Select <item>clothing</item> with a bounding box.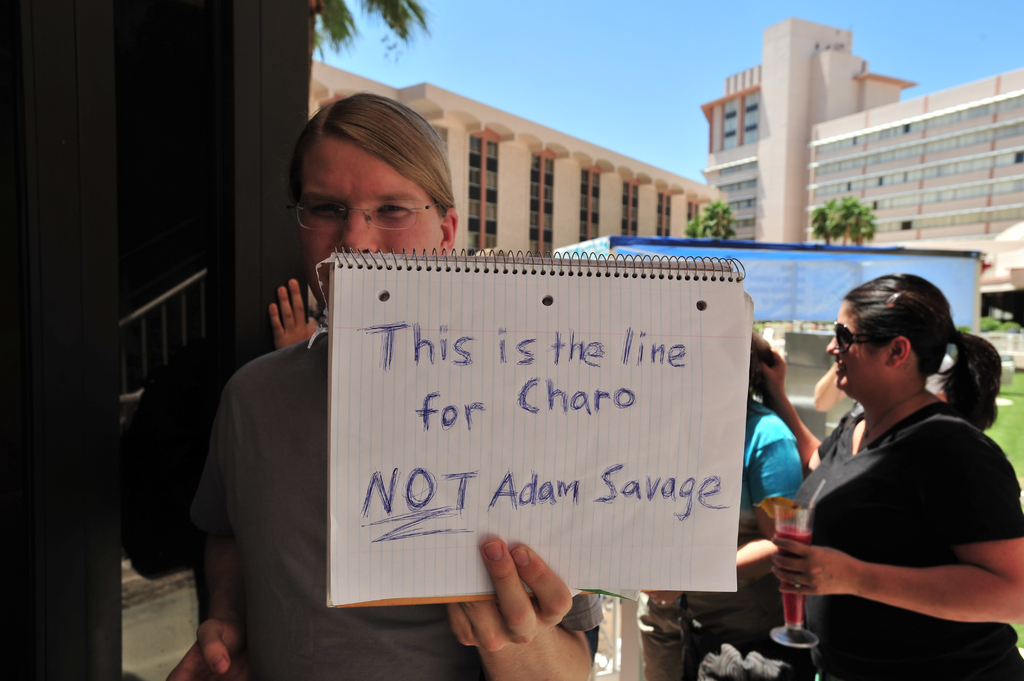
[x1=787, y1=405, x2=1023, y2=680].
